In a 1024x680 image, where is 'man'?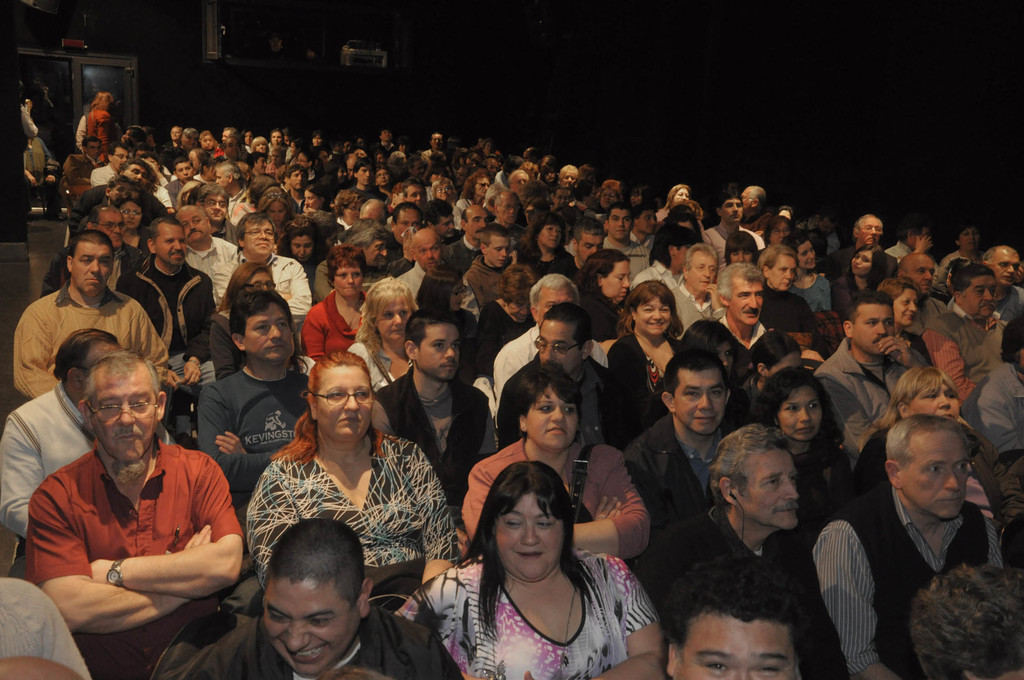
region(620, 350, 744, 547).
